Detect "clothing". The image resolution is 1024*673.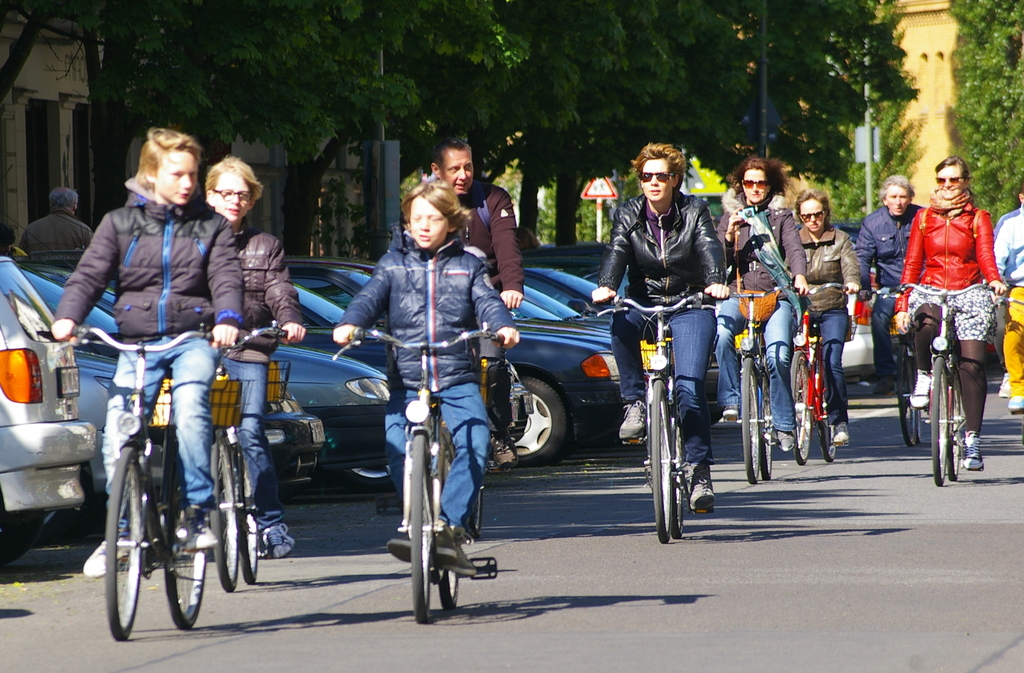
724 204 814 441.
